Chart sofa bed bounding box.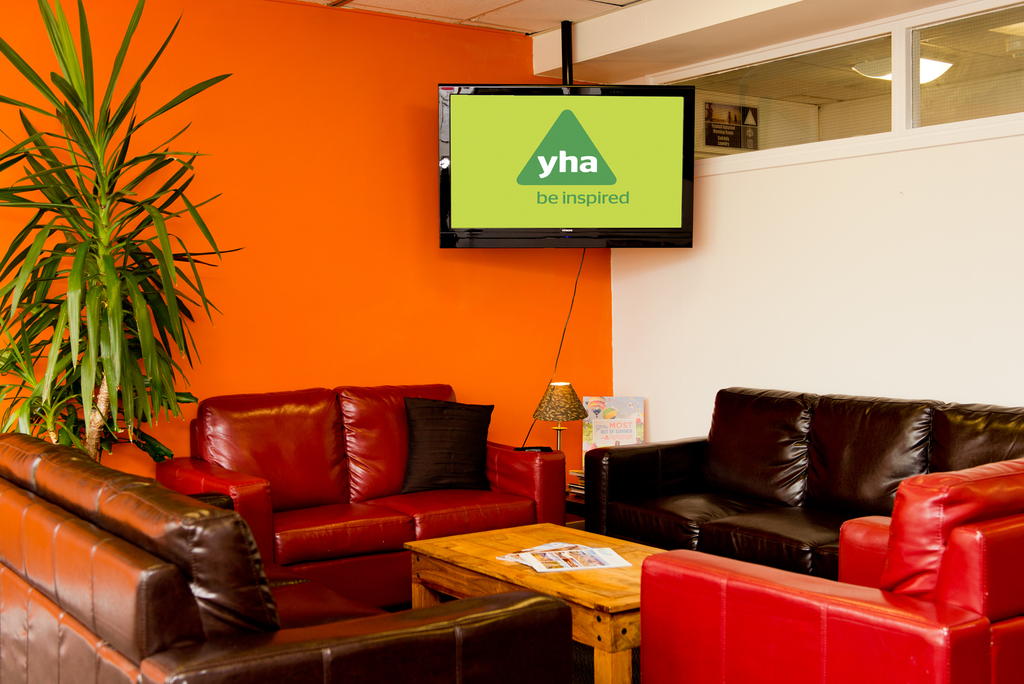
Charted: (left=0, top=431, right=594, bottom=683).
